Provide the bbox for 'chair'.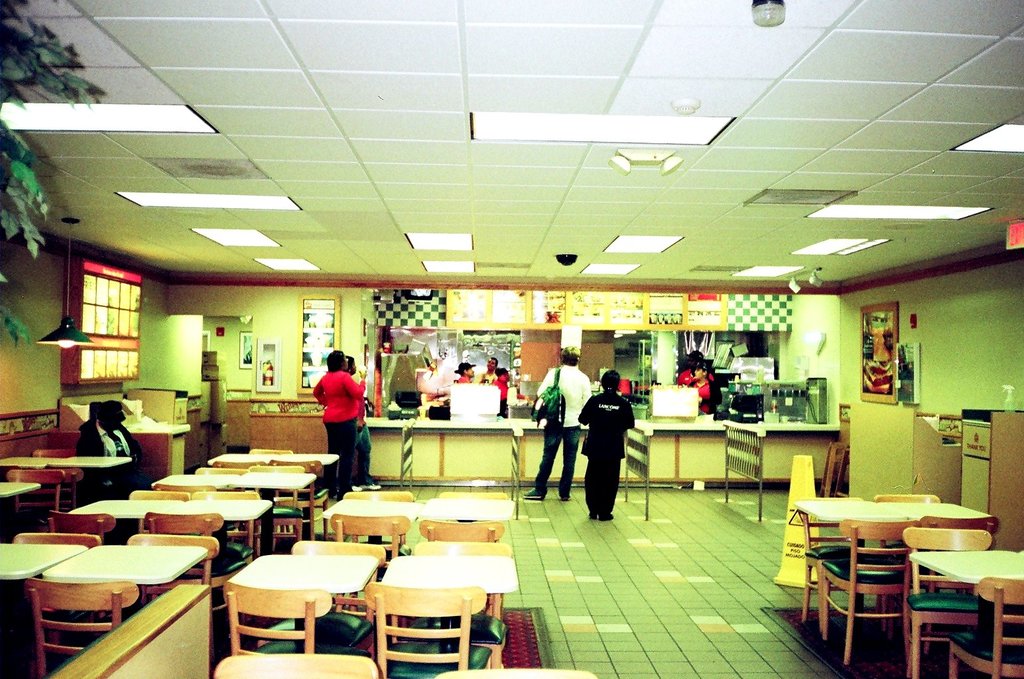
(left=920, top=513, right=1003, bottom=632).
